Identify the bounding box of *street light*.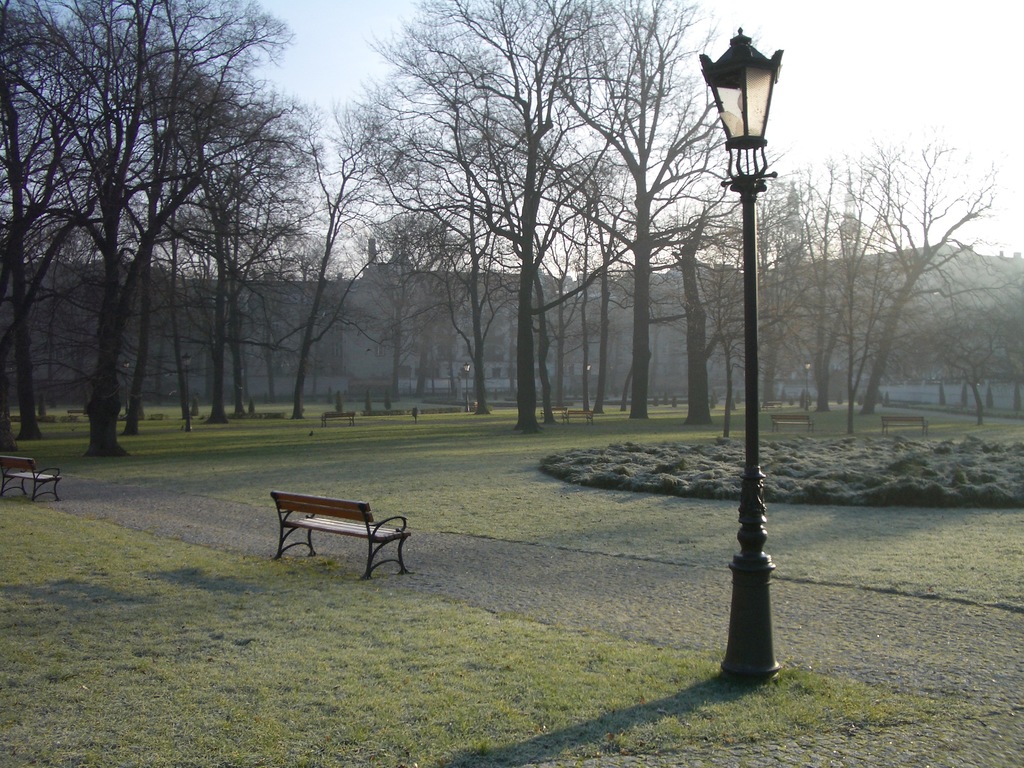
crop(181, 356, 194, 431).
